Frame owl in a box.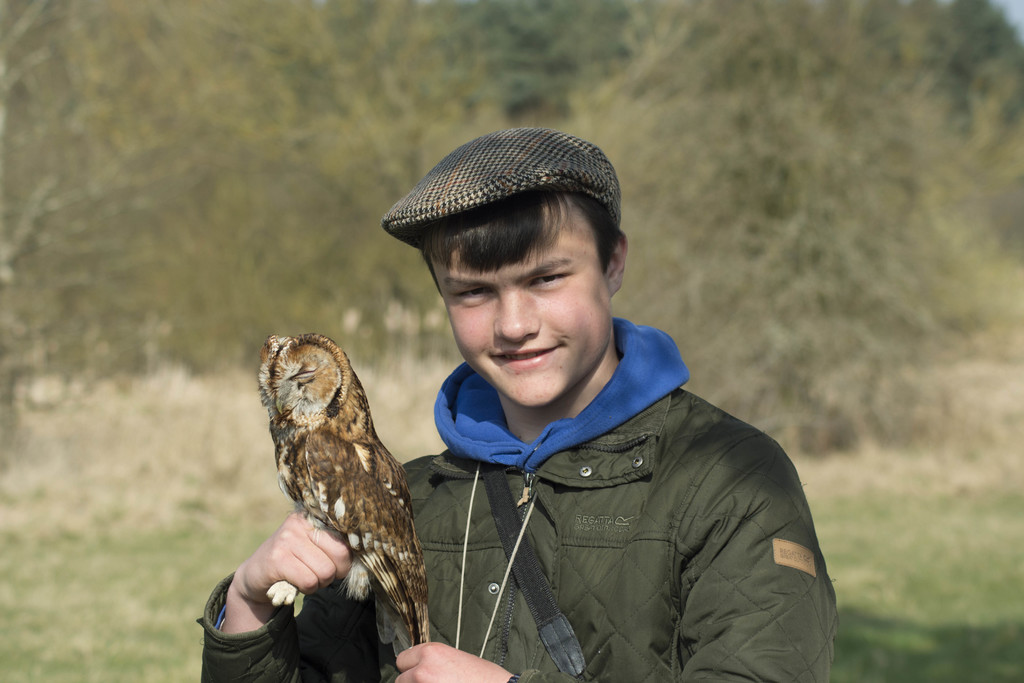
[251, 334, 435, 657].
